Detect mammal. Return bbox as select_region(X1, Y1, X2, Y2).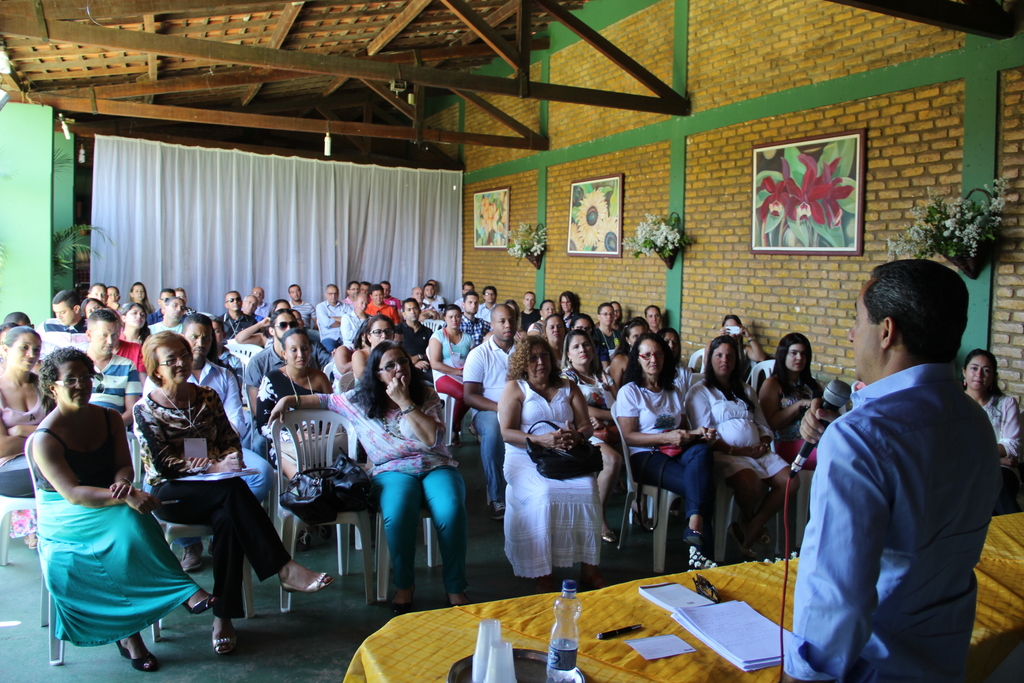
select_region(459, 303, 525, 506).
